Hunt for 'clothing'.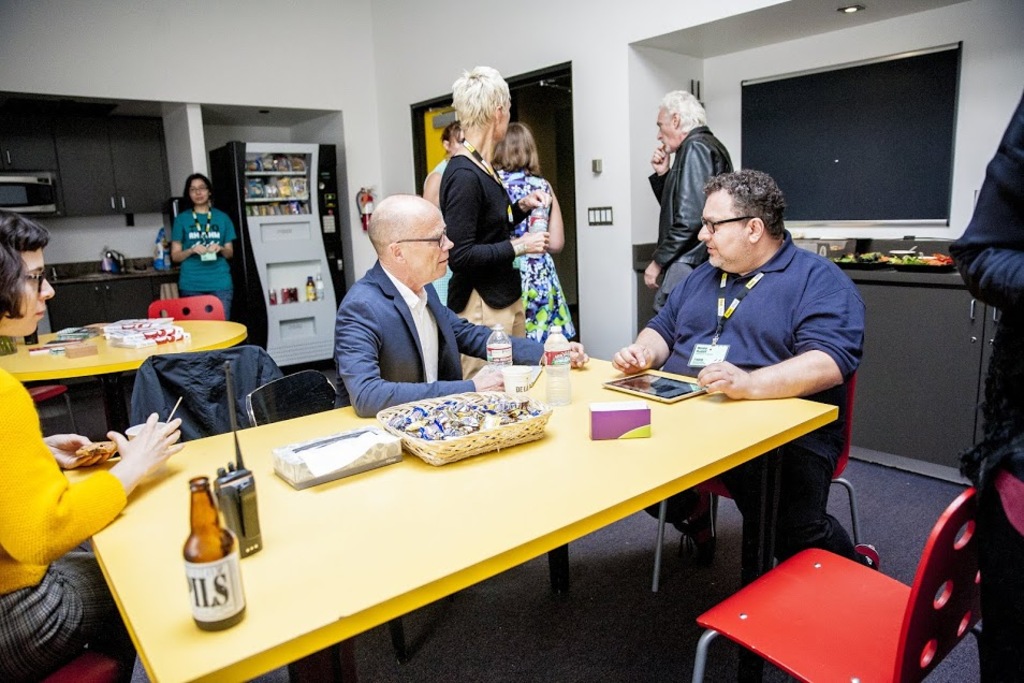
Hunted down at bbox=[129, 355, 276, 438].
